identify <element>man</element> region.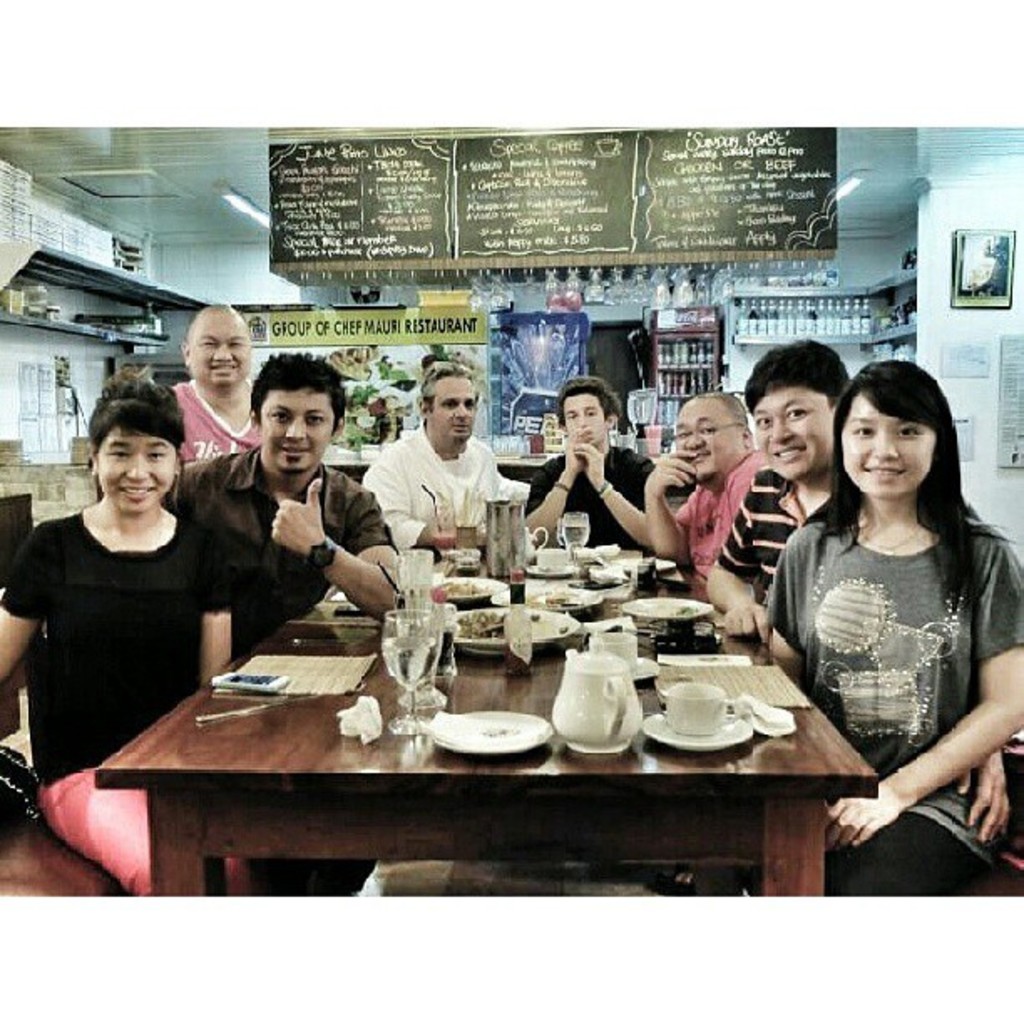
Region: bbox=(637, 383, 770, 587).
